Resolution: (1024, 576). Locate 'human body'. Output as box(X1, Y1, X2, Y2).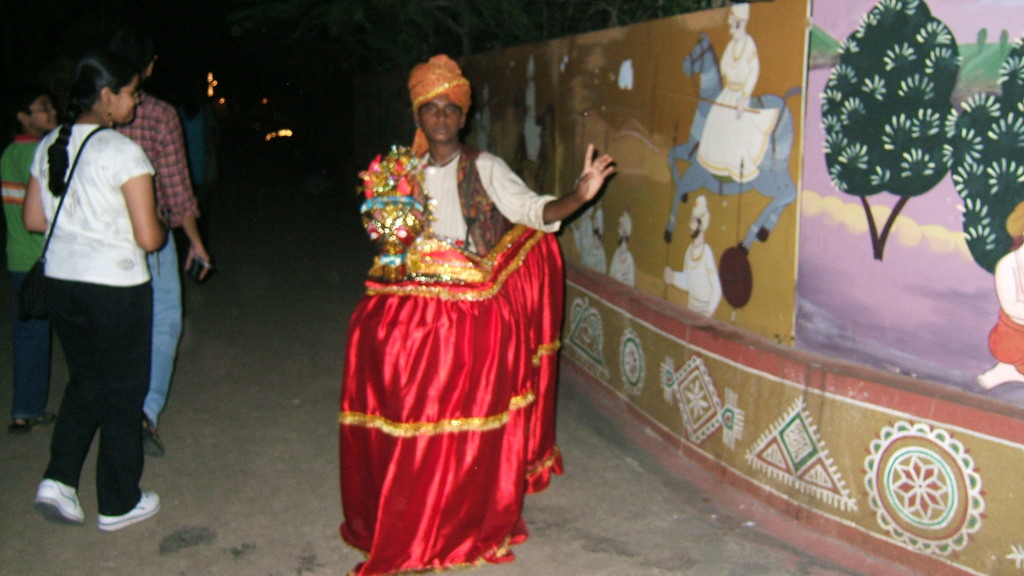
box(696, 4, 778, 179).
